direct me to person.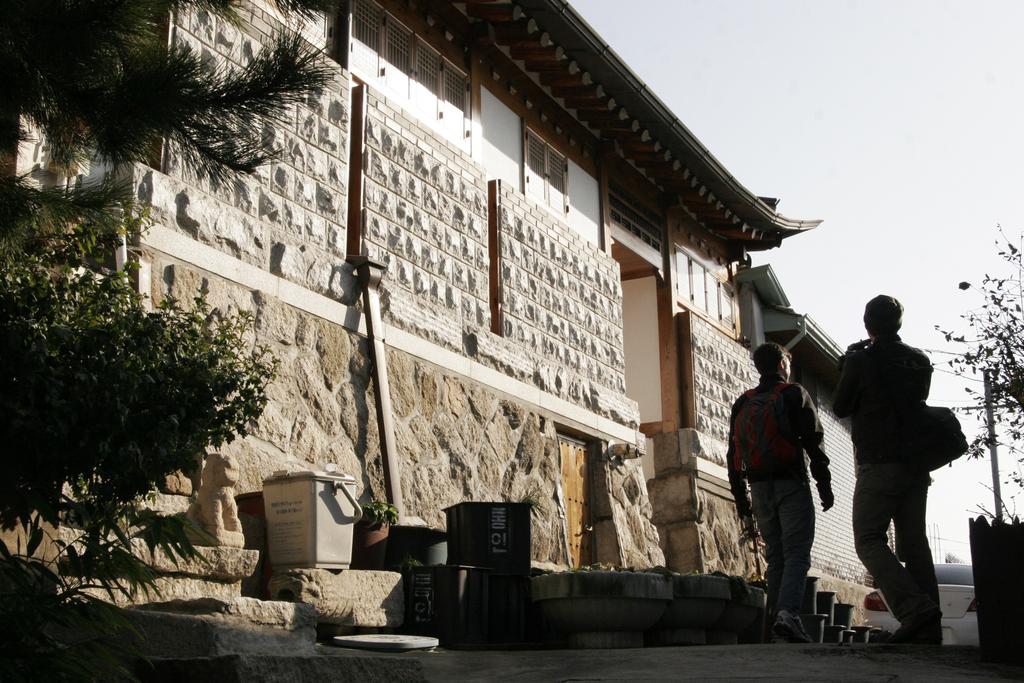
Direction: (left=746, top=340, right=839, bottom=657).
